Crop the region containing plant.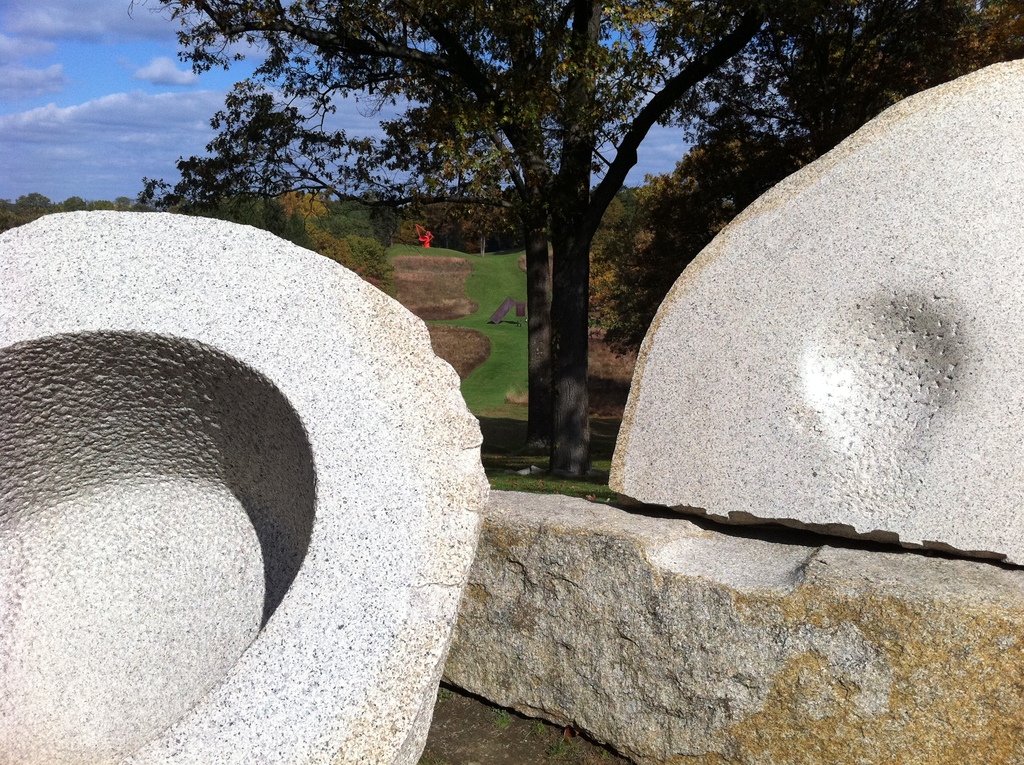
Crop region: [left=594, top=748, right=614, bottom=762].
